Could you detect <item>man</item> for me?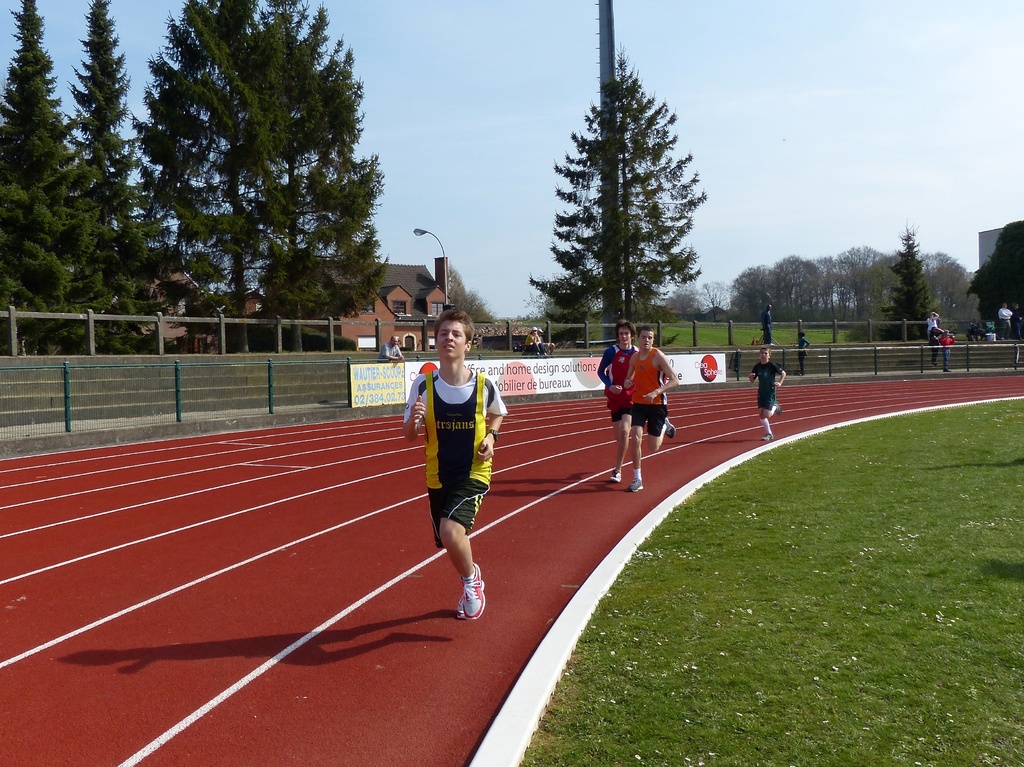
Detection result: l=996, t=304, r=1014, b=340.
